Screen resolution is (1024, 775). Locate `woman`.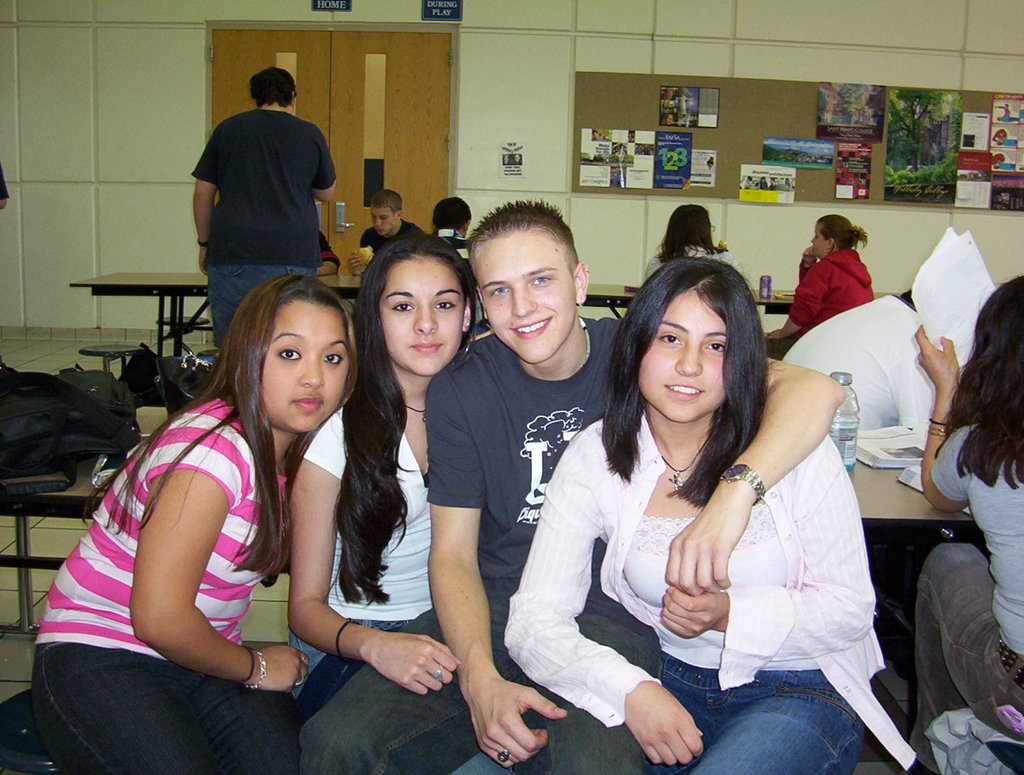
(51,226,351,774).
